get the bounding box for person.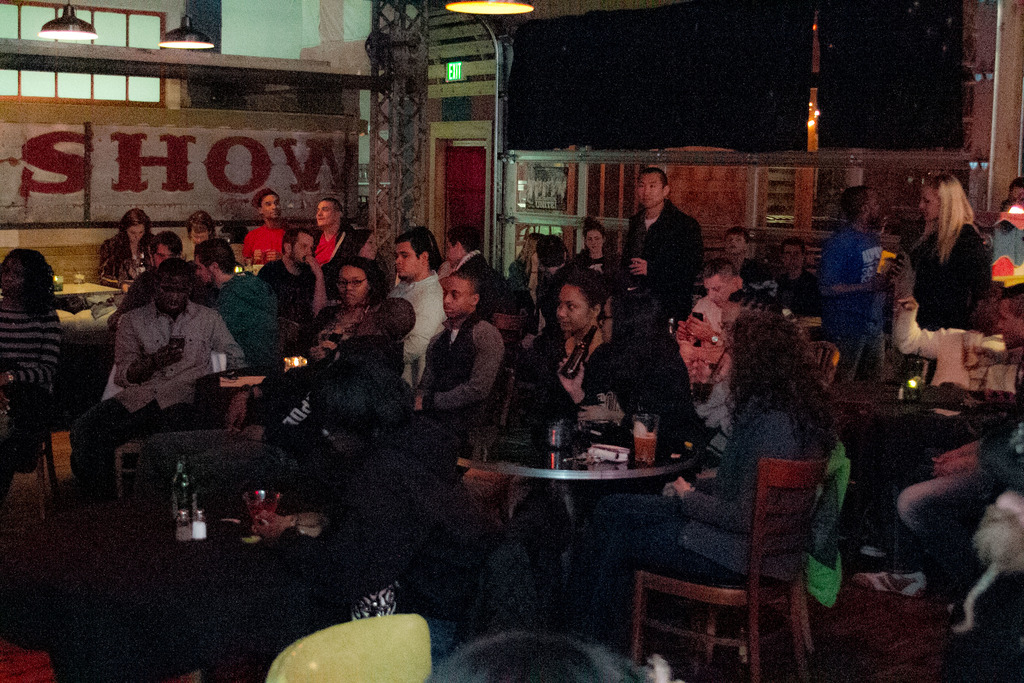
566,333,700,443.
